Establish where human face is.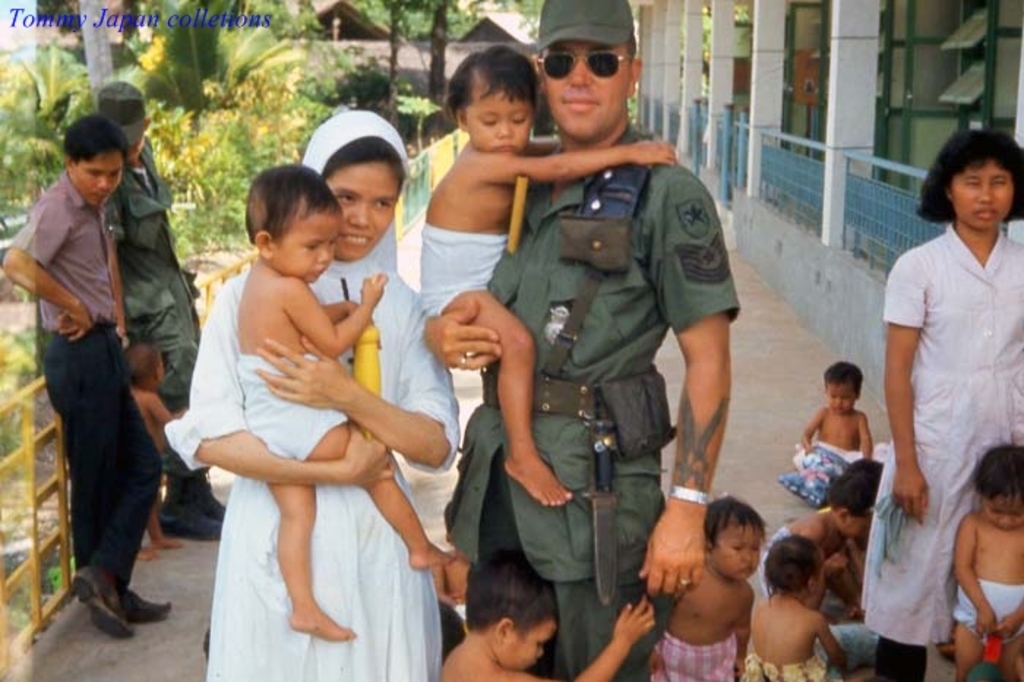
Established at <region>831, 381, 857, 414</region>.
